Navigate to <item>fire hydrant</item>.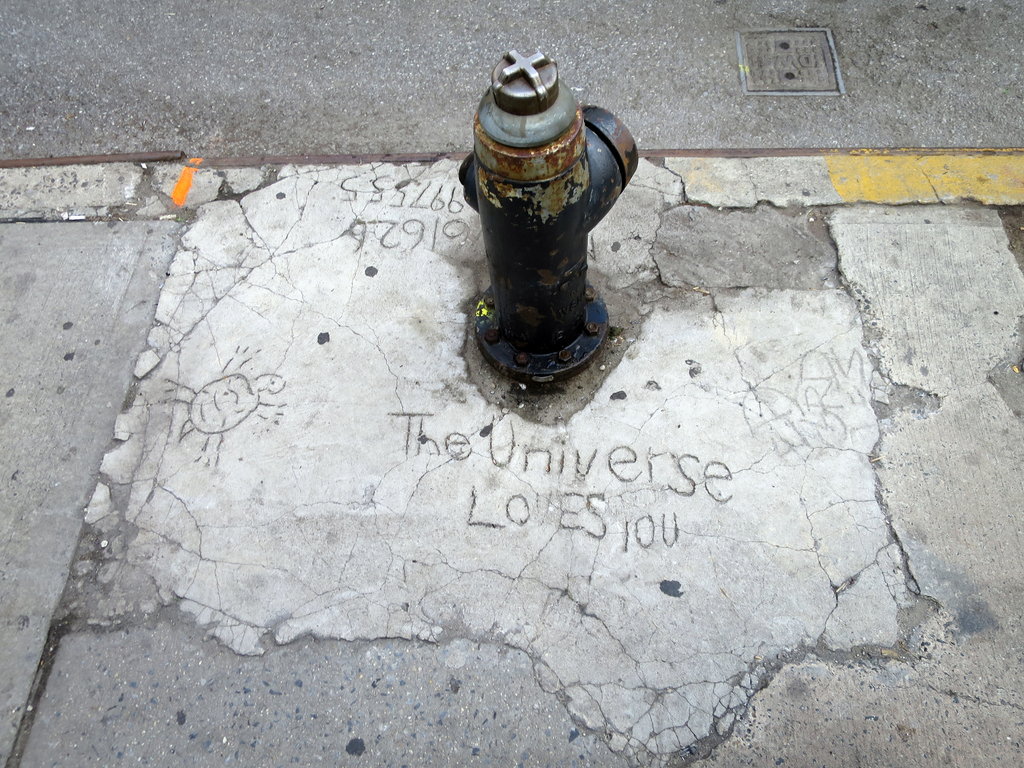
Navigation target: Rect(461, 49, 642, 383).
